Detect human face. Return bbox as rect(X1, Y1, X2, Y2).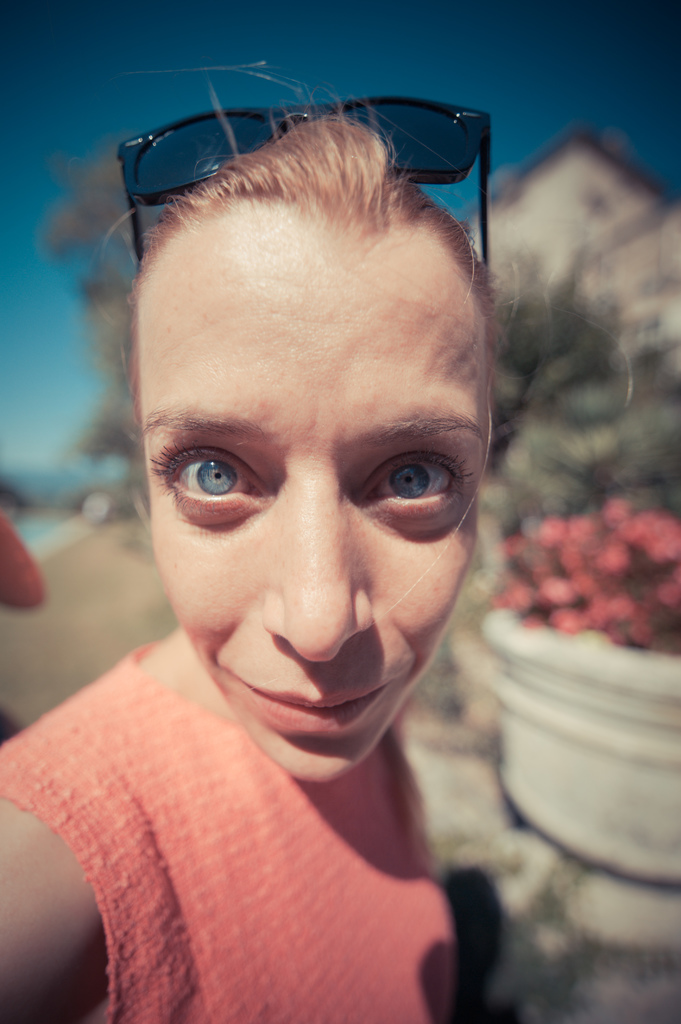
rect(134, 197, 481, 776).
